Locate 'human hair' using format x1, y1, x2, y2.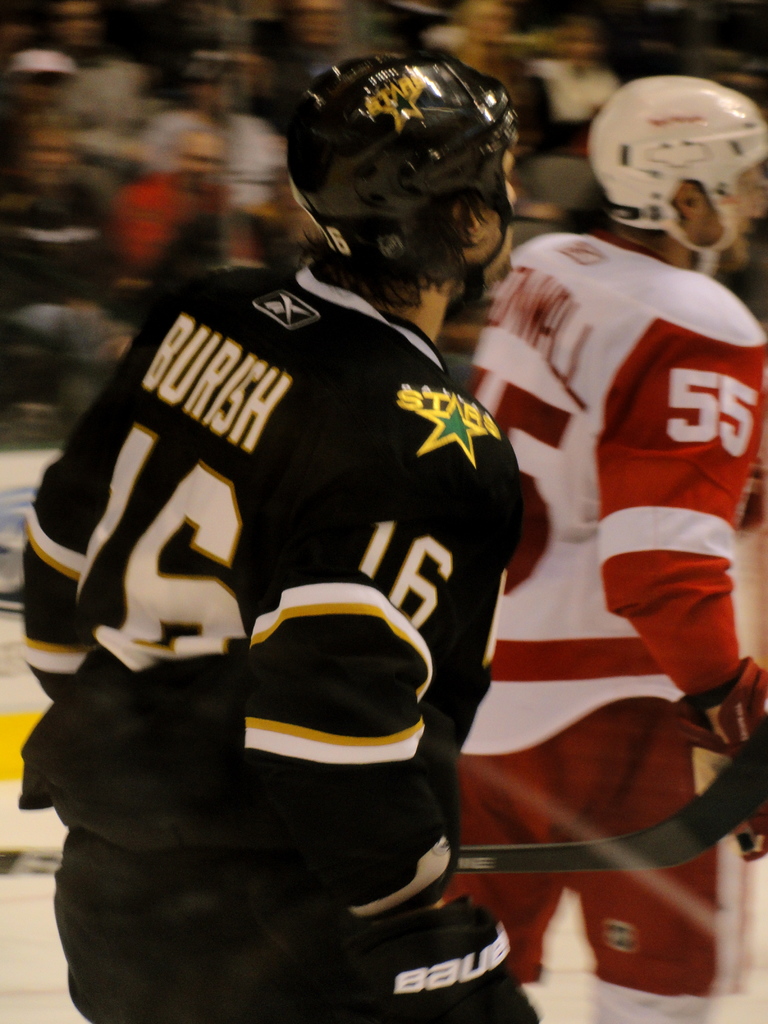
12, 109, 72, 149.
